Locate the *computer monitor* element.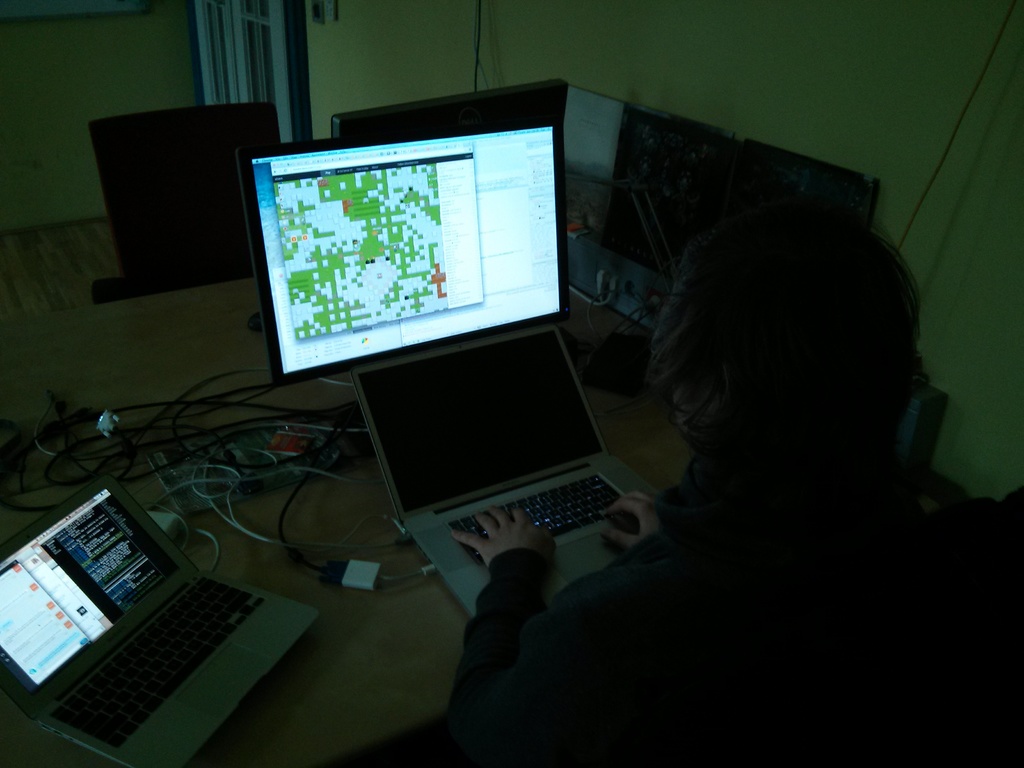
Element bbox: 84/100/287/305.
